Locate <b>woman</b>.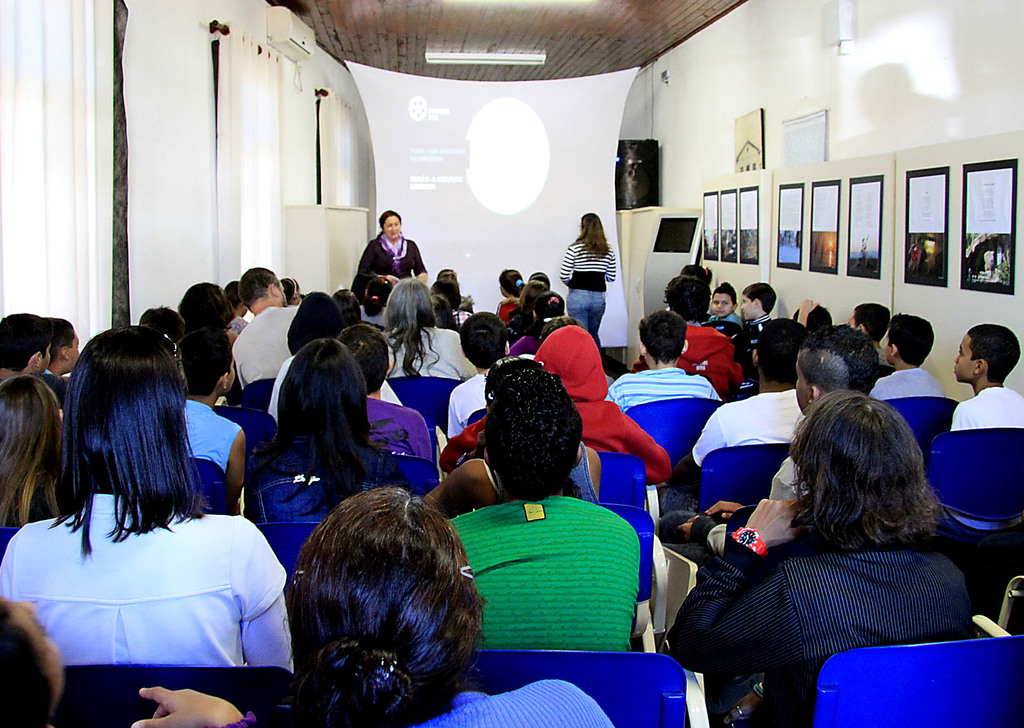
Bounding box: 659,379,975,725.
